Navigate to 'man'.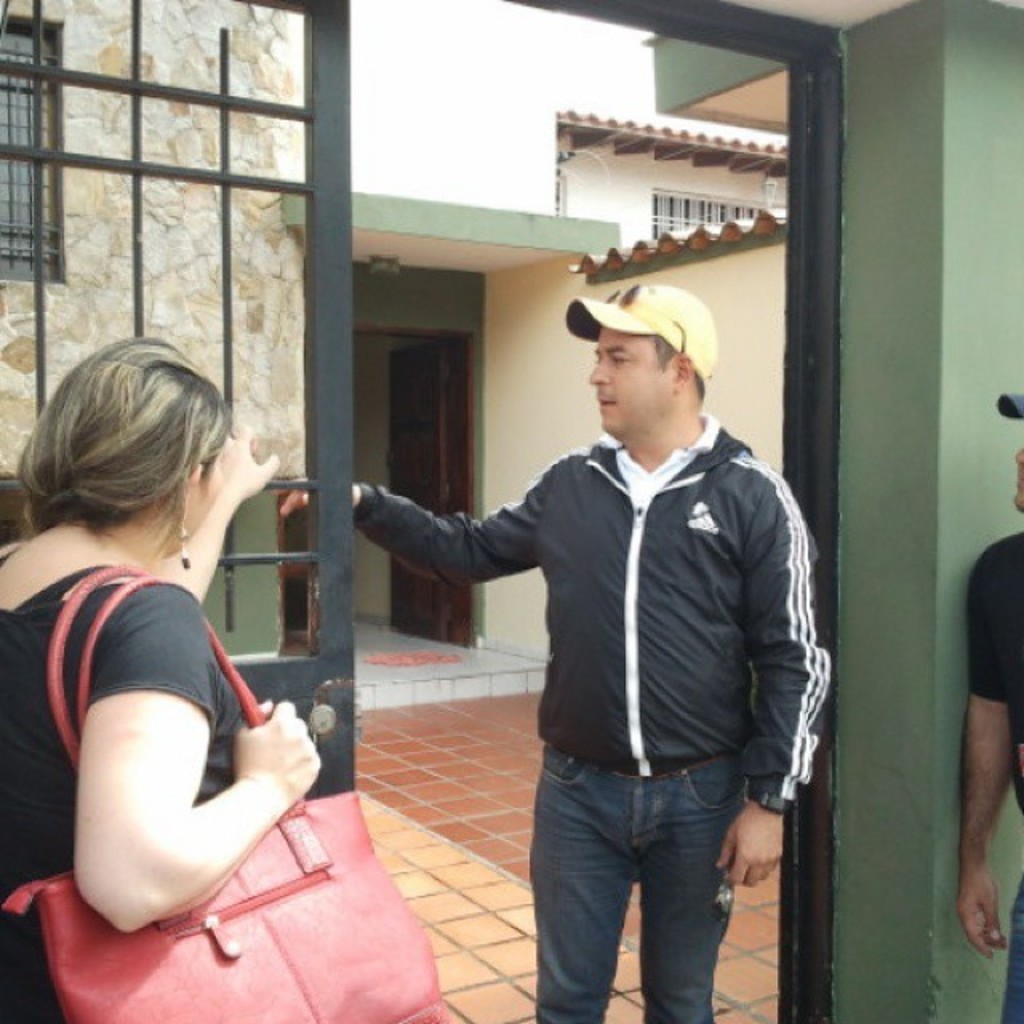
Navigation target: (374,291,837,1023).
